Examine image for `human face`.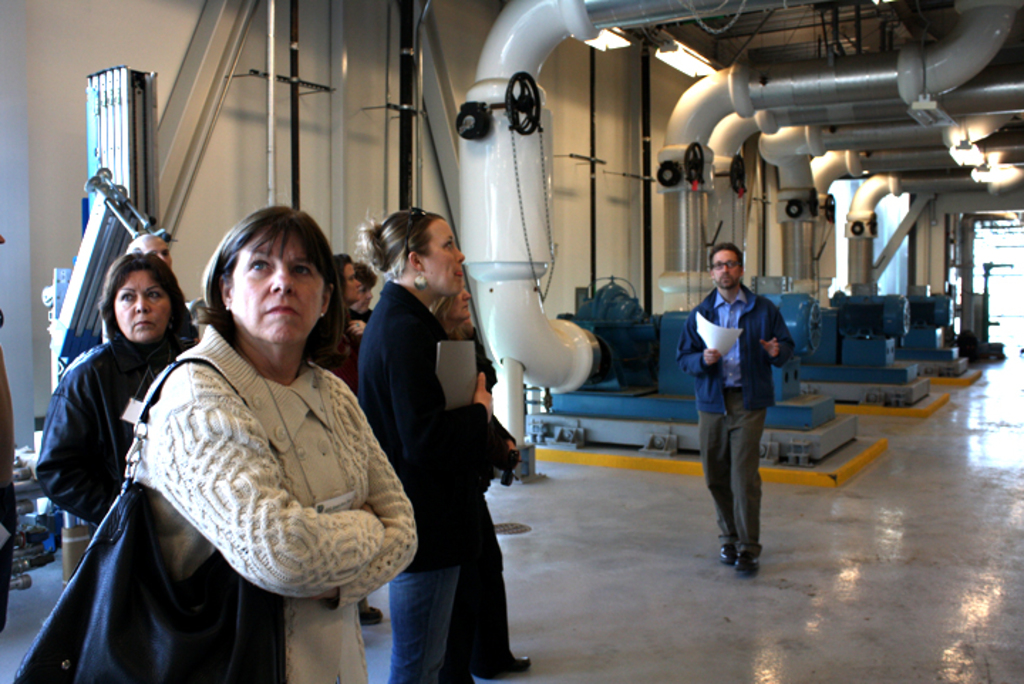
Examination result: crop(428, 218, 469, 294).
